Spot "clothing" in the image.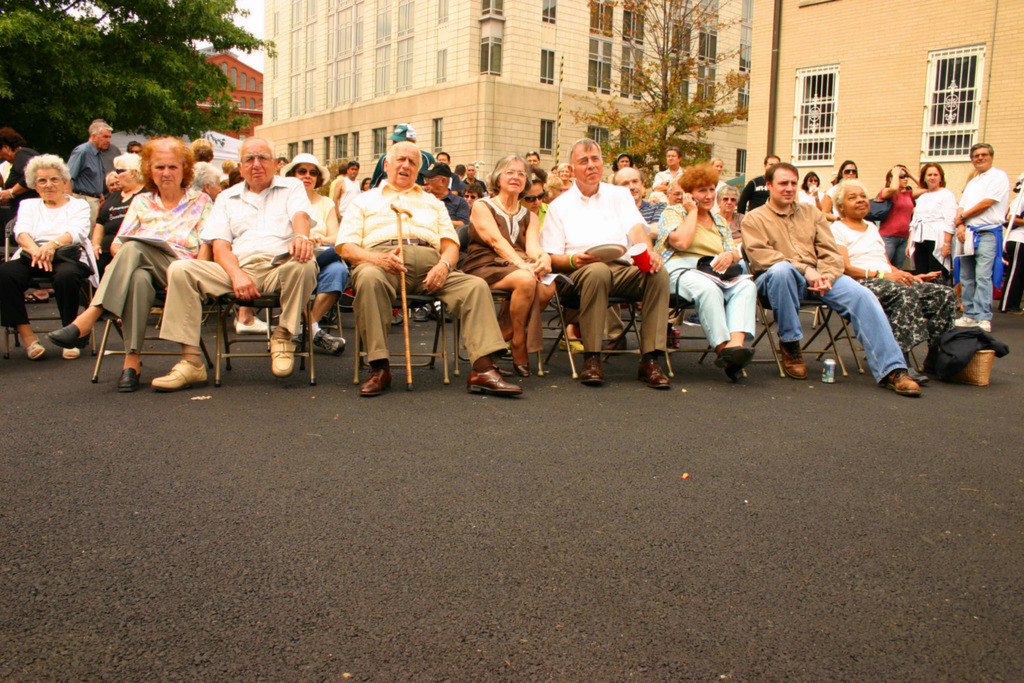
"clothing" found at [left=1003, top=186, right=1023, bottom=308].
